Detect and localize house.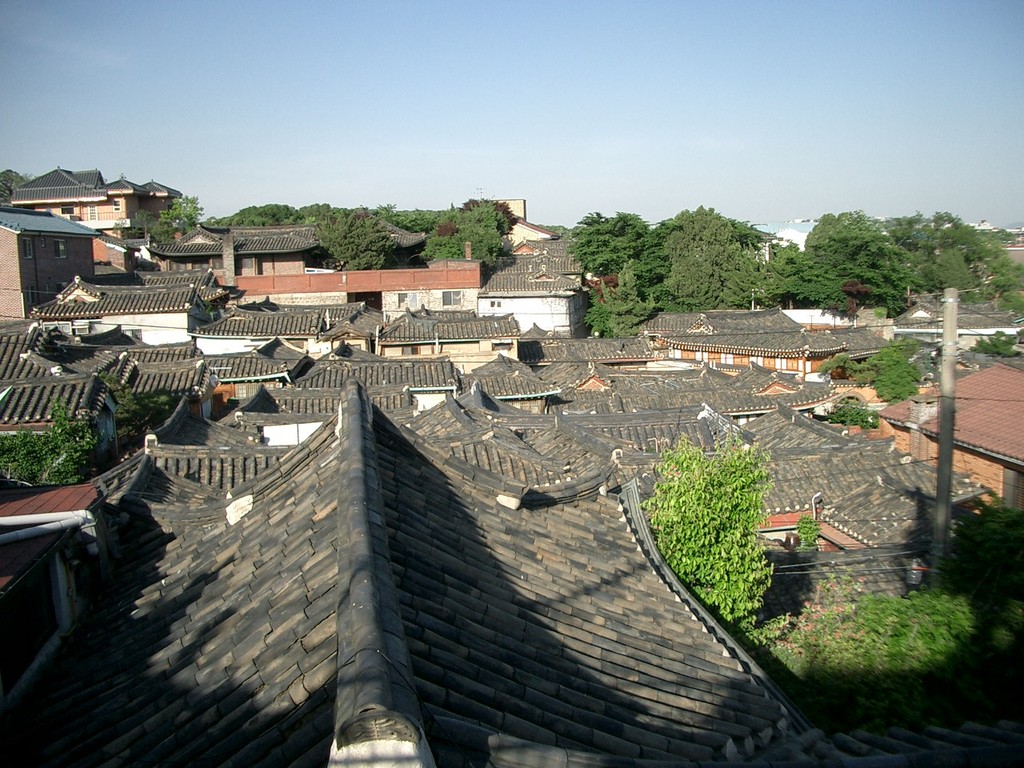
Localized at <box>25,268,251,350</box>.
